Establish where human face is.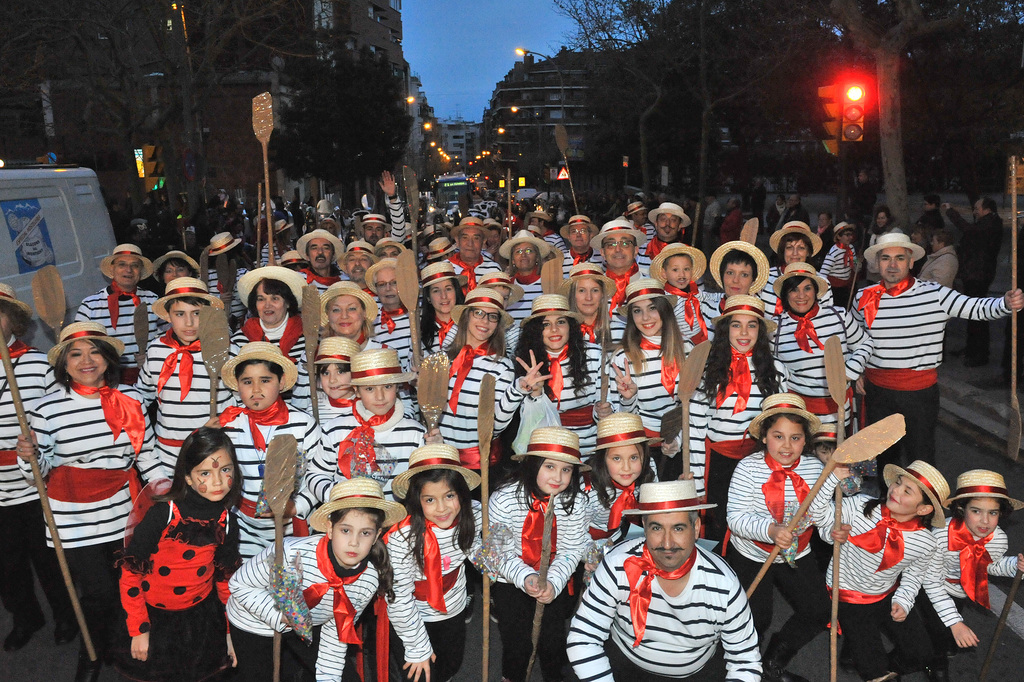
Established at Rect(840, 230, 852, 243).
